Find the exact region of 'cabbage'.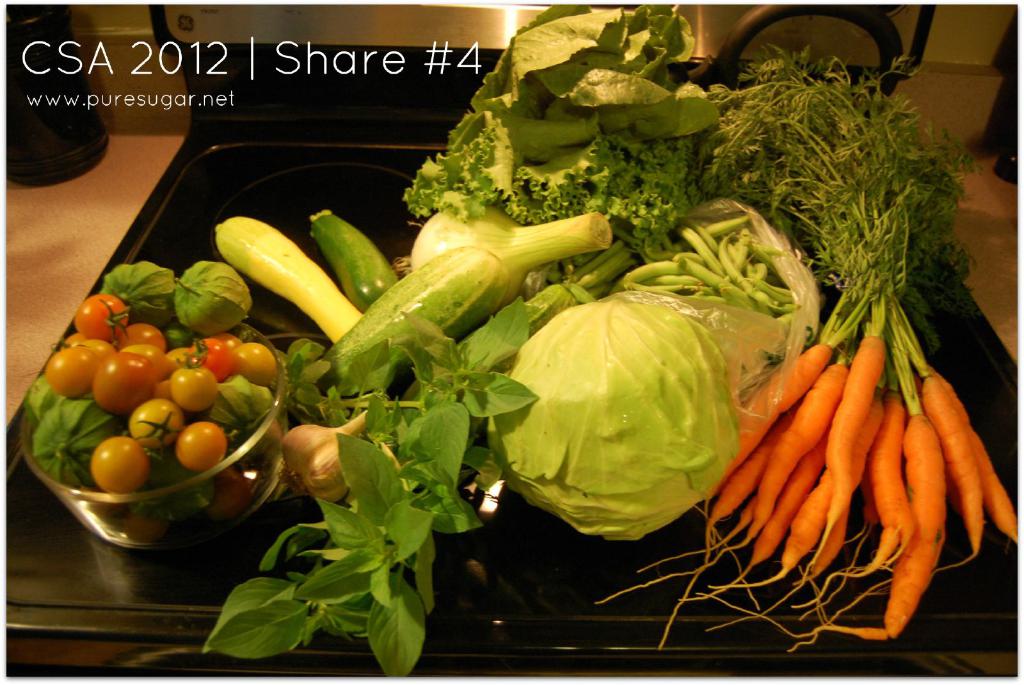
Exact region: 483, 297, 748, 544.
